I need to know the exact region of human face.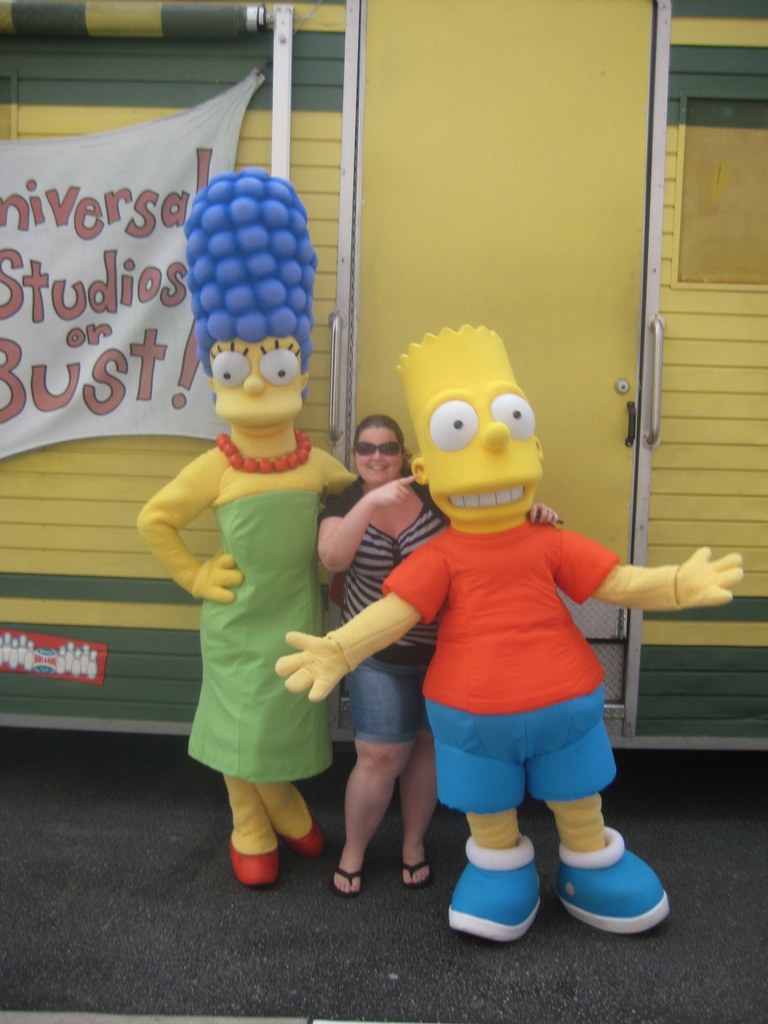
Region: (left=353, top=427, right=401, bottom=483).
